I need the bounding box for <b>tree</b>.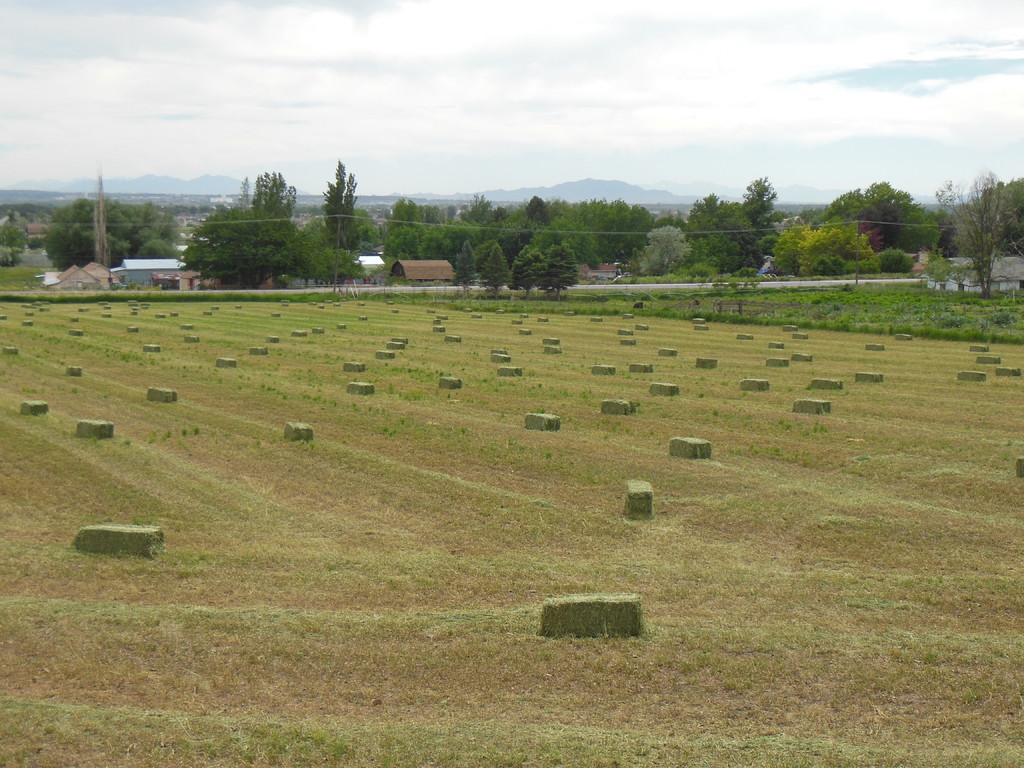
Here it is: l=483, t=241, r=514, b=295.
